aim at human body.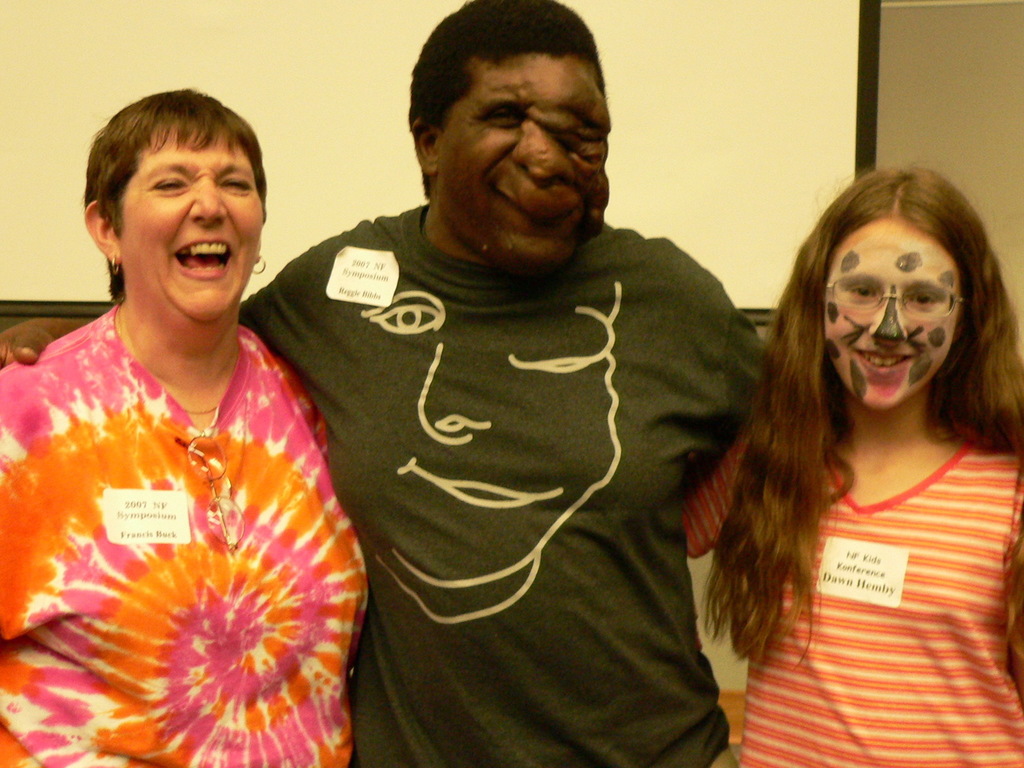
Aimed at Rect(670, 117, 1012, 767).
